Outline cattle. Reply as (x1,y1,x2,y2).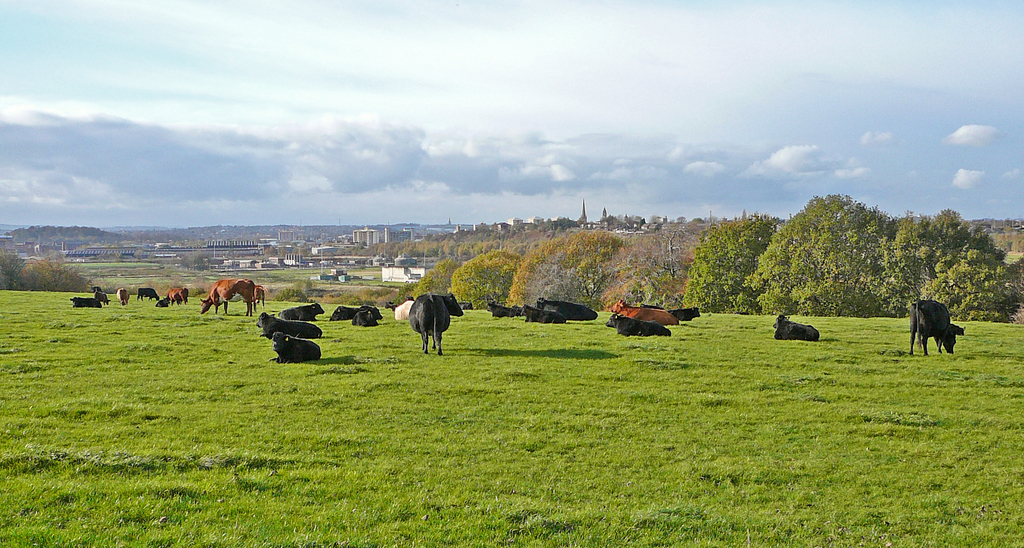
(195,275,255,327).
